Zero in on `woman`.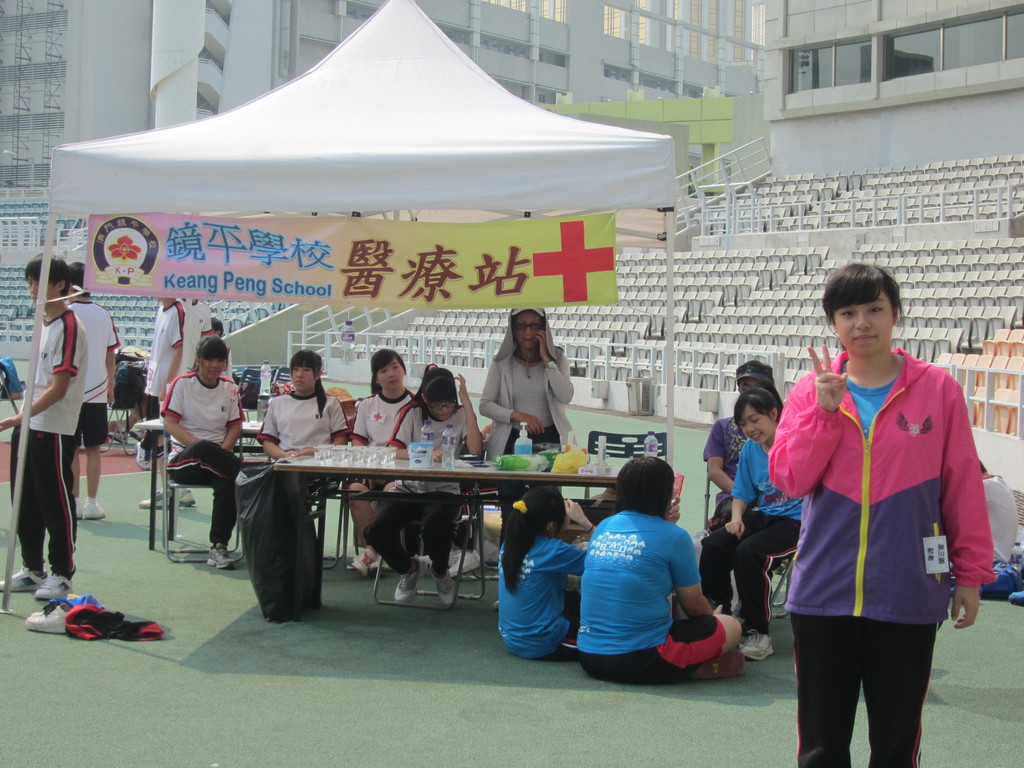
Zeroed in: detection(765, 260, 997, 767).
